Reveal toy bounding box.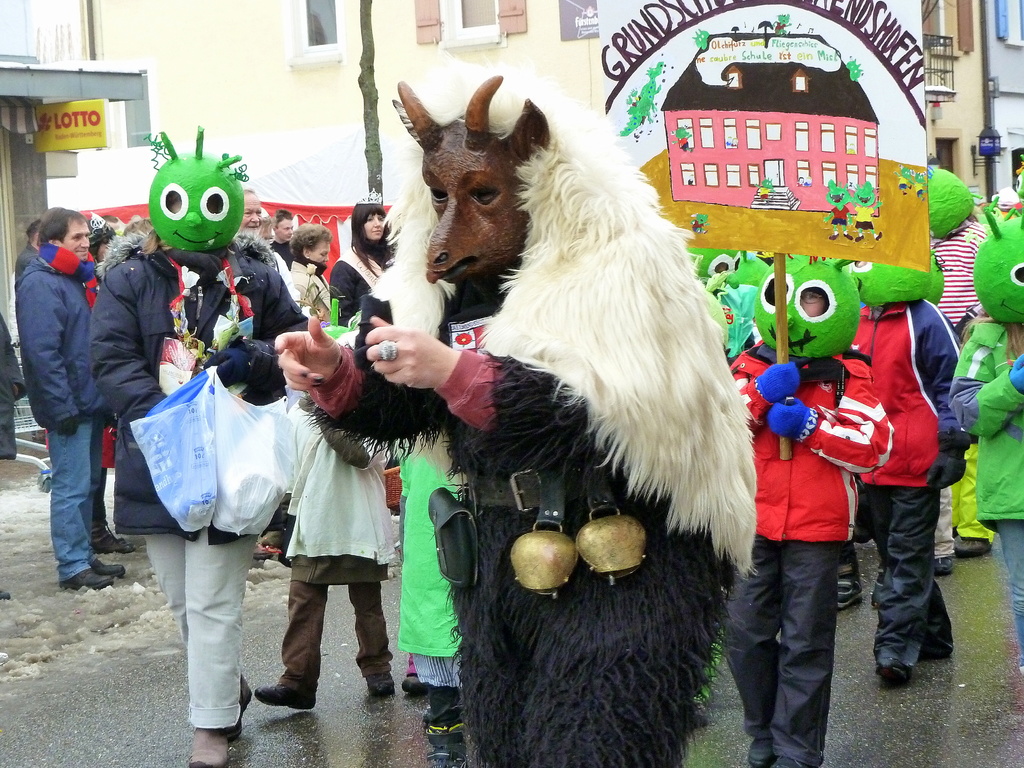
Revealed: (847,180,884,238).
